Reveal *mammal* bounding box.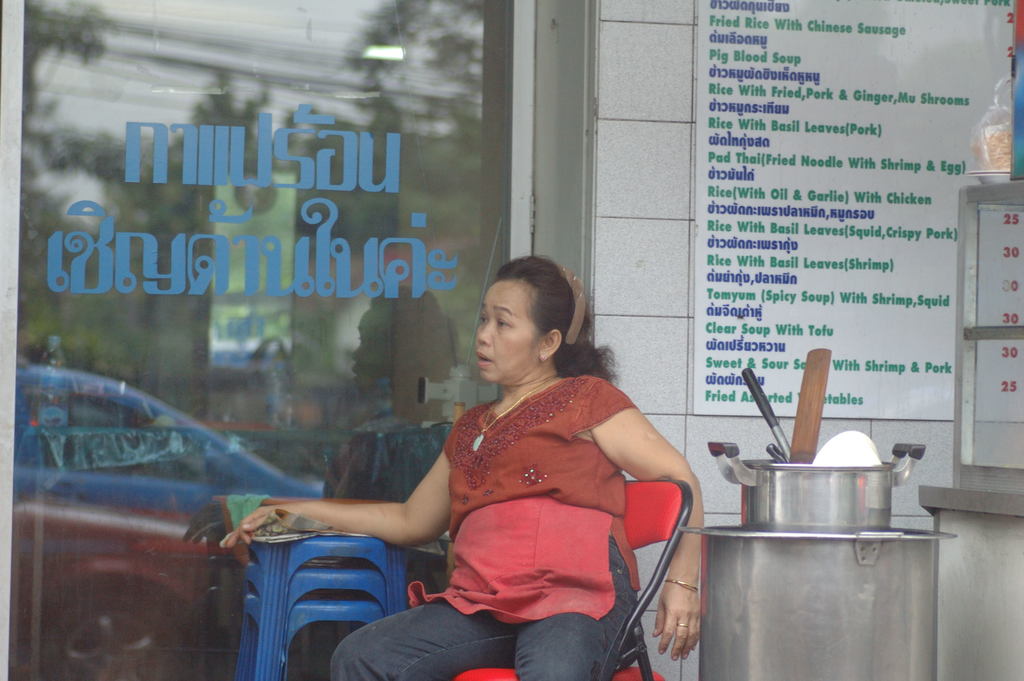
Revealed: {"x1": 223, "y1": 247, "x2": 705, "y2": 680}.
